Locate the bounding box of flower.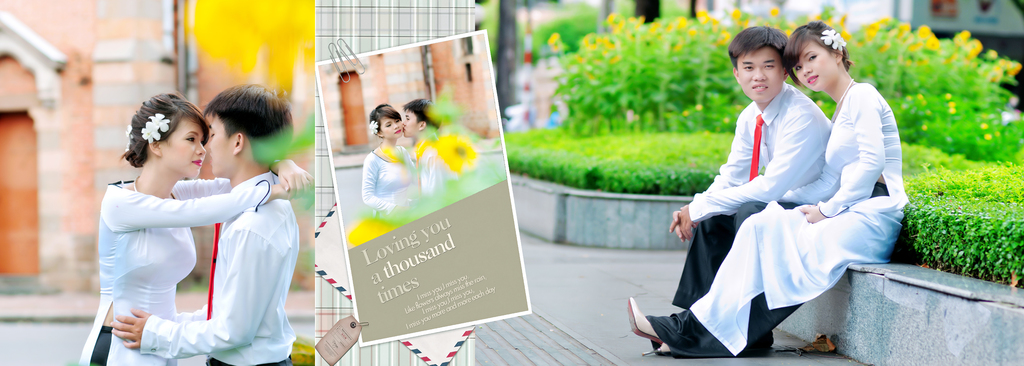
Bounding box: <box>950,101,956,108</box>.
